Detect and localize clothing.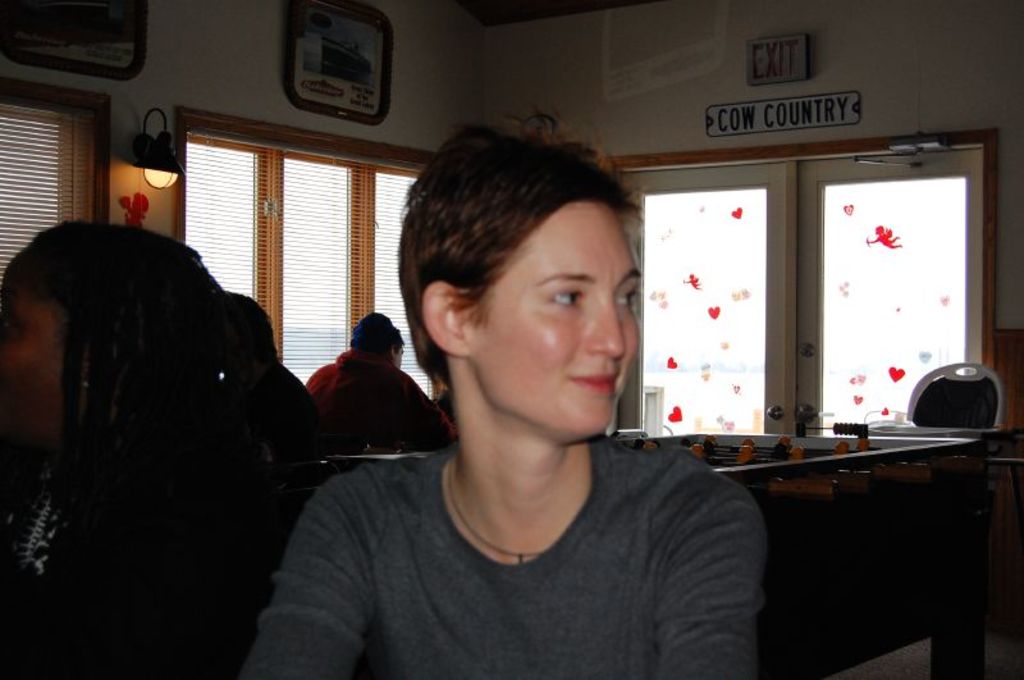
Localized at pyautogui.locateOnScreen(0, 222, 320, 679).
